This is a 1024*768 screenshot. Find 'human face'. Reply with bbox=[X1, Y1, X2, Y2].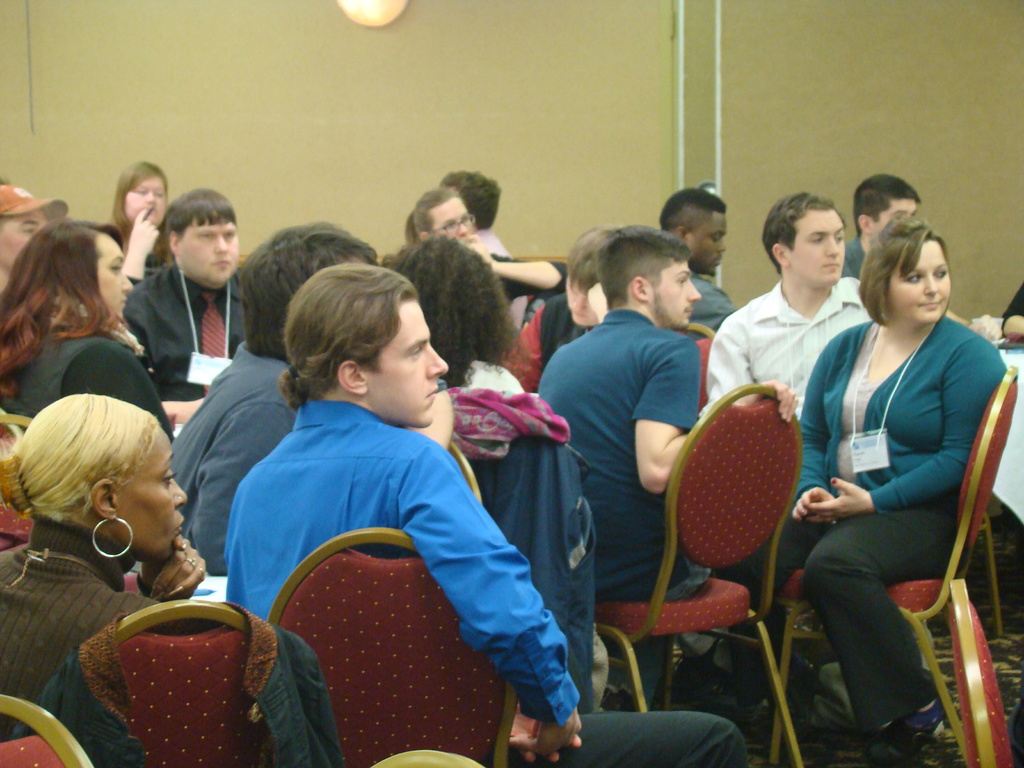
bbox=[688, 212, 728, 277].
